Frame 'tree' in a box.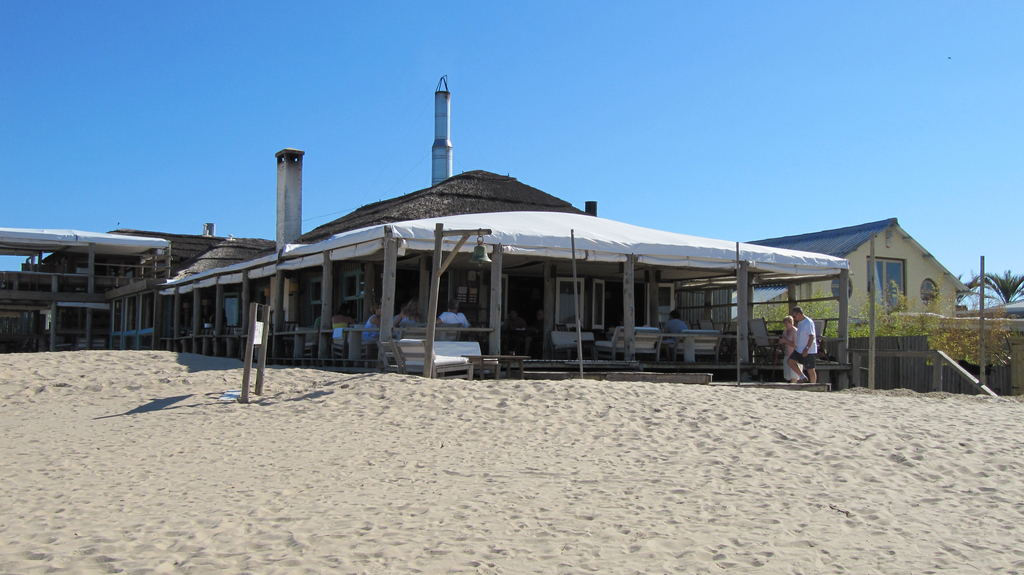
[left=735, top=287, right=909, bottom=356].
